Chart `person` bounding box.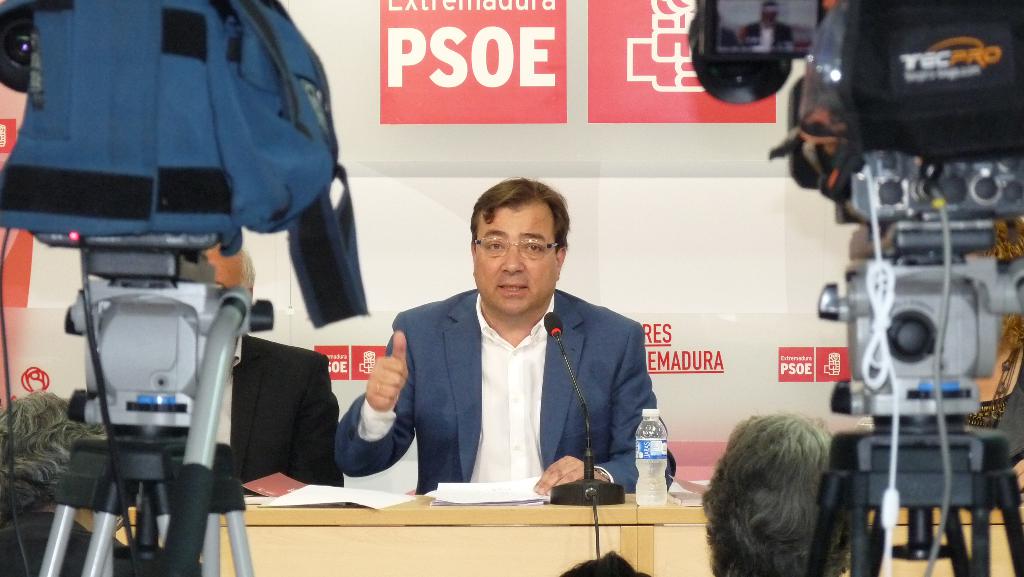
Charted: {"left": 0, "top": 387, "right": 127, "bottom": 576}.
